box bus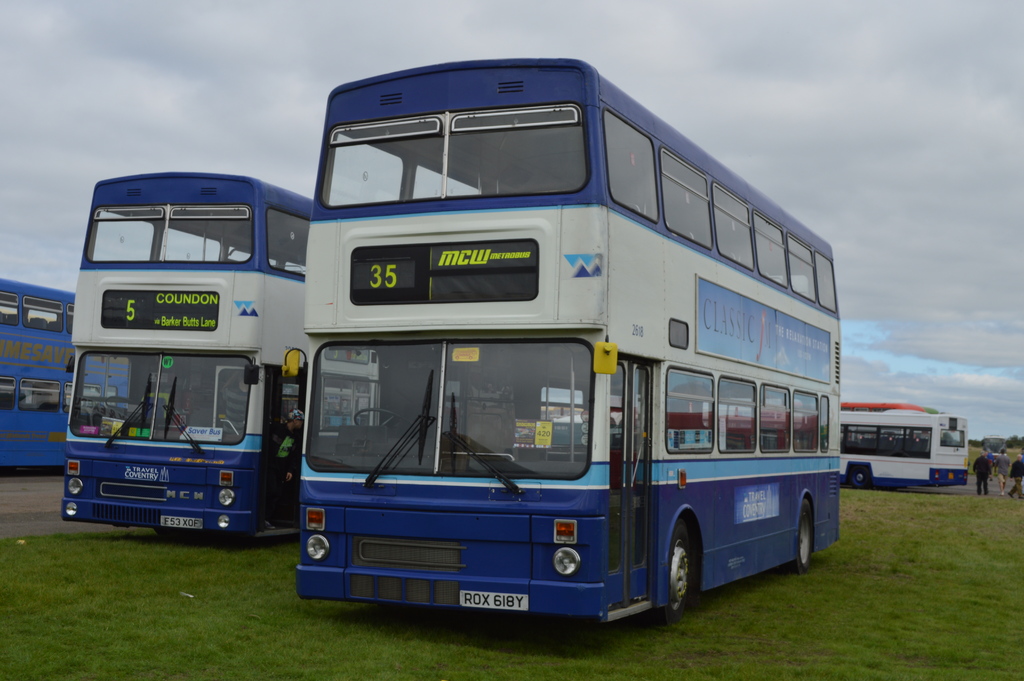
locate(62, 167, 386, 541)
